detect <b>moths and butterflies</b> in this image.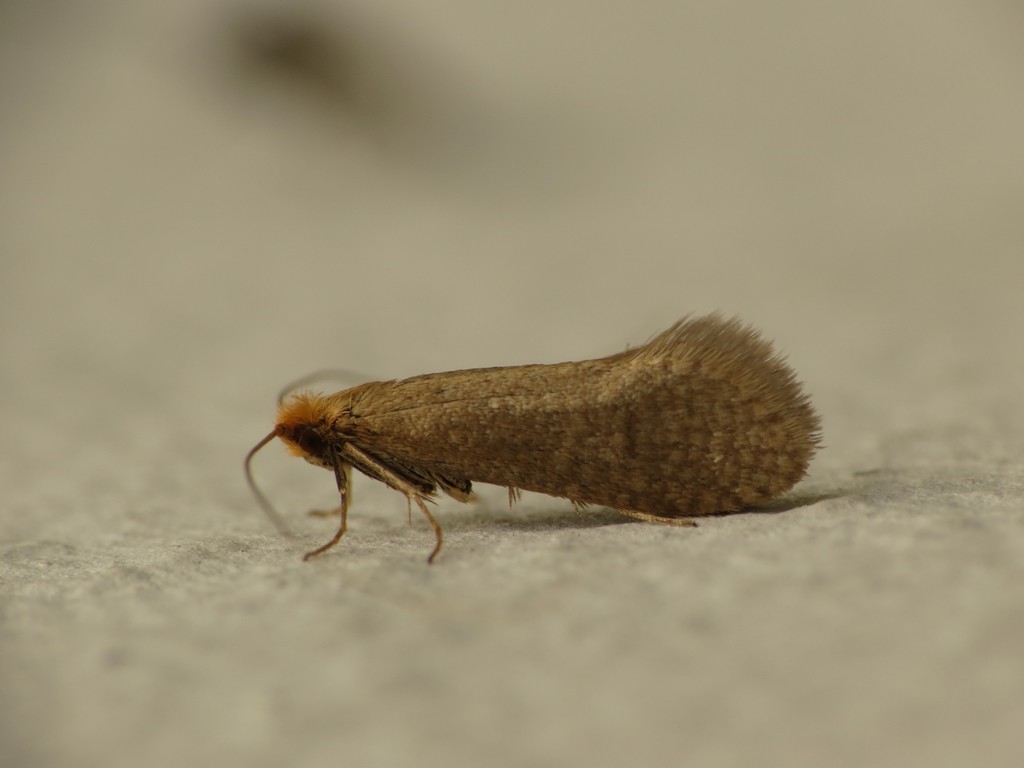
Detection: 246,311,828,566.
